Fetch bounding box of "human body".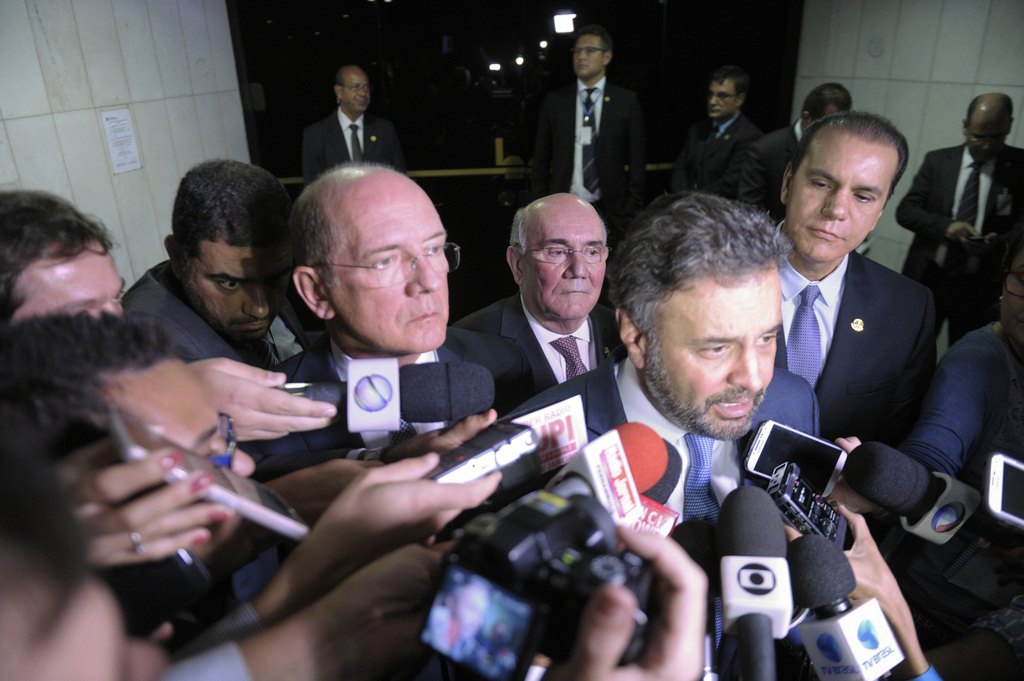
Bbox: detection(674, 56, 760, 210).
